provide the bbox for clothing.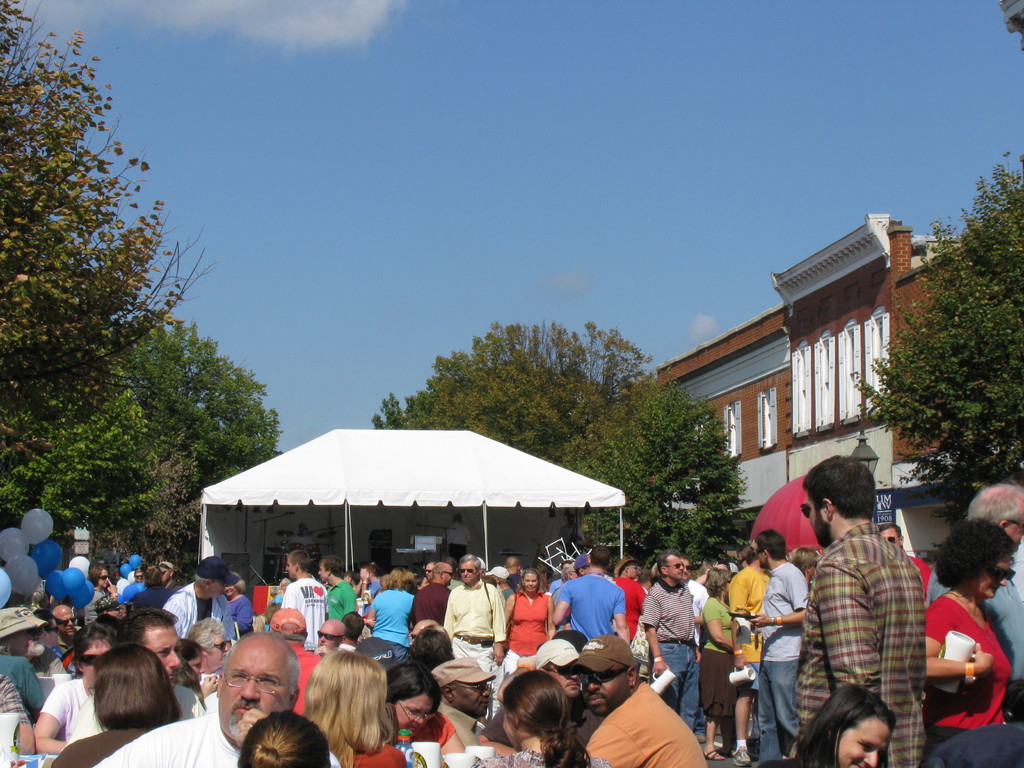
918,597,1018,750.
